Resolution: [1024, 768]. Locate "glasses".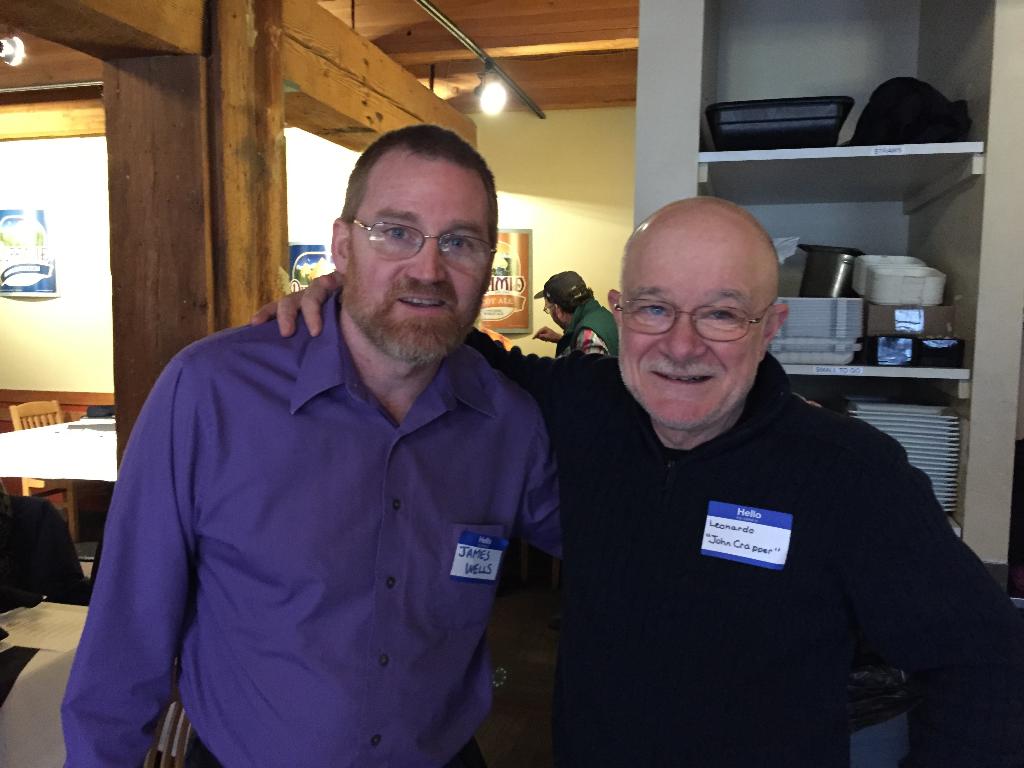
left=344, top=216, right=497, bottom=275.
